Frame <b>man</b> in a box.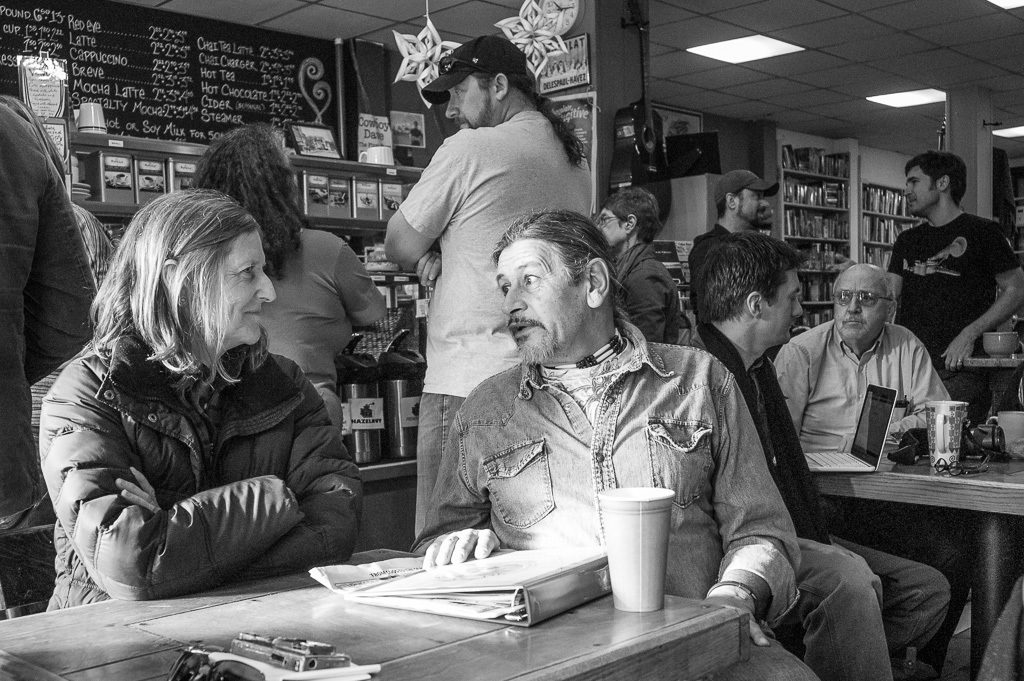
crop(590, 185, 696, 343).
